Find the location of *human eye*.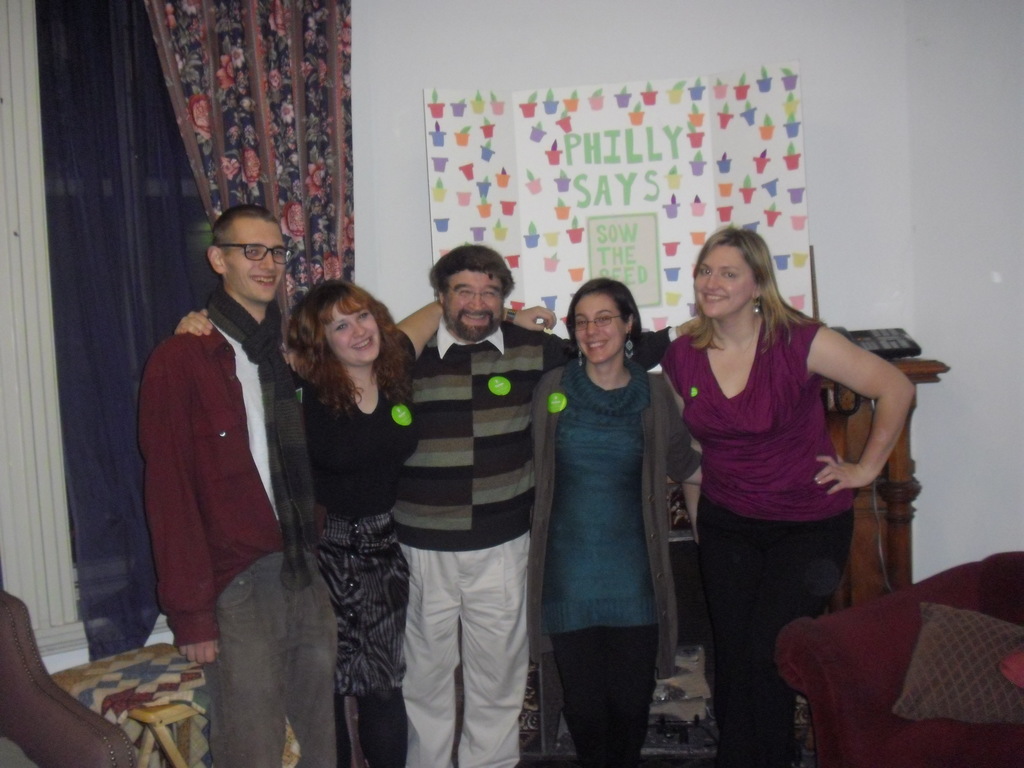
Location: rect(356, 312, 370, 322).
